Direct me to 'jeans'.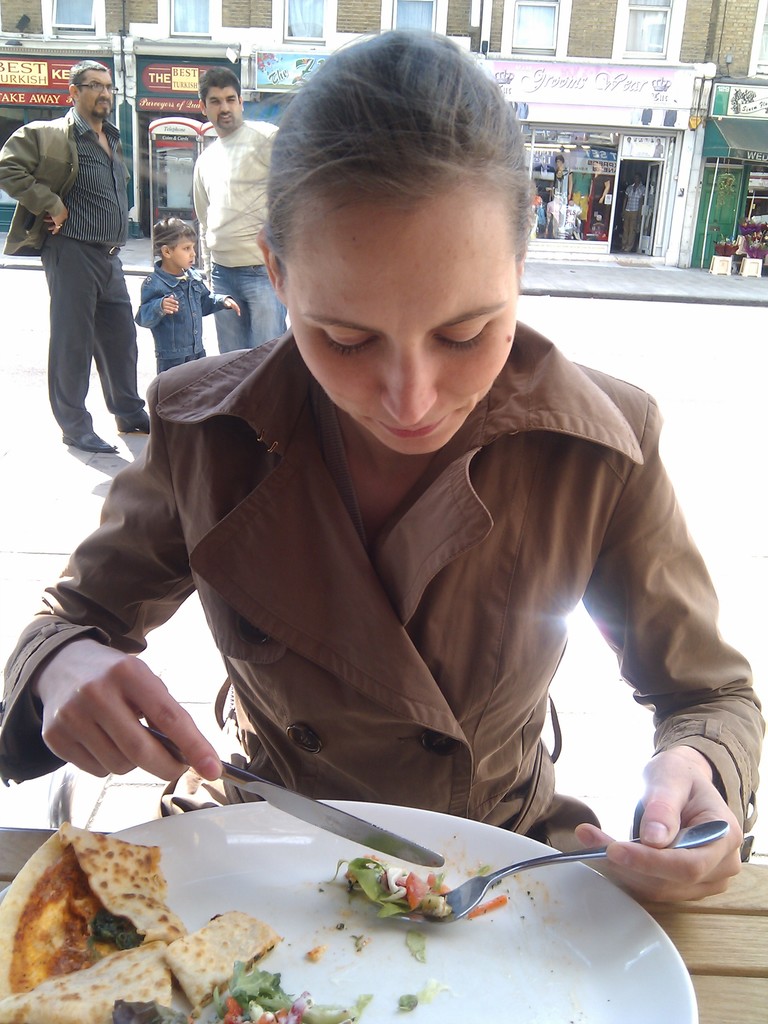
Direction: (211,259,287,355).
